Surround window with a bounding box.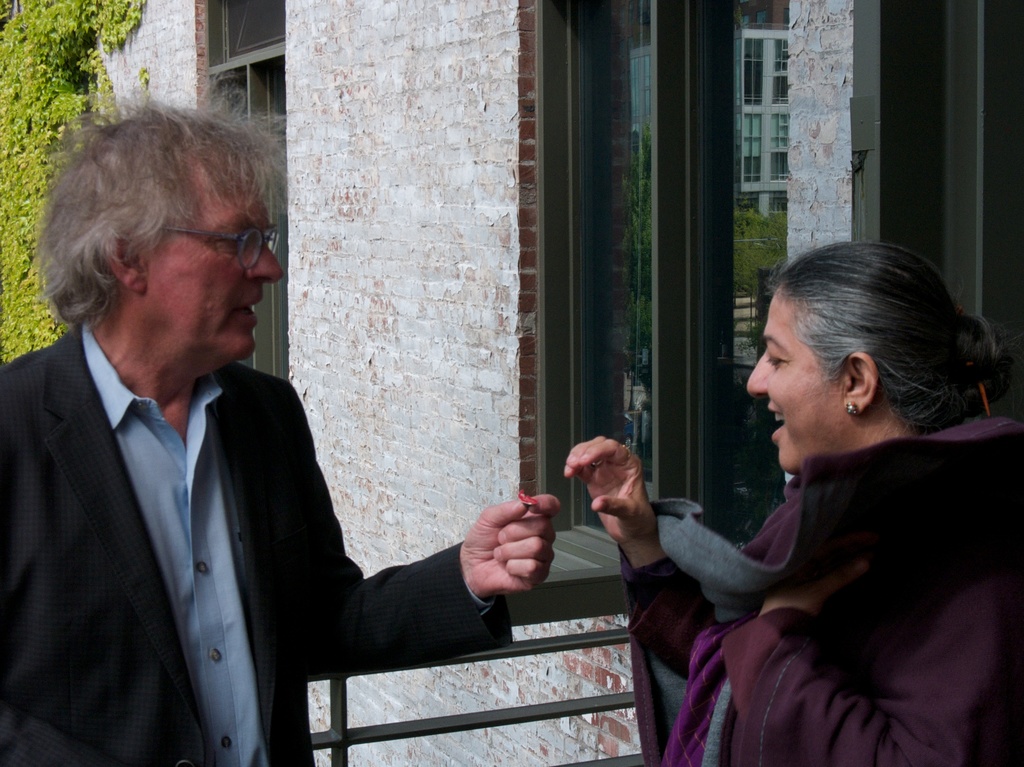
box(531, 0, 794, 560).
